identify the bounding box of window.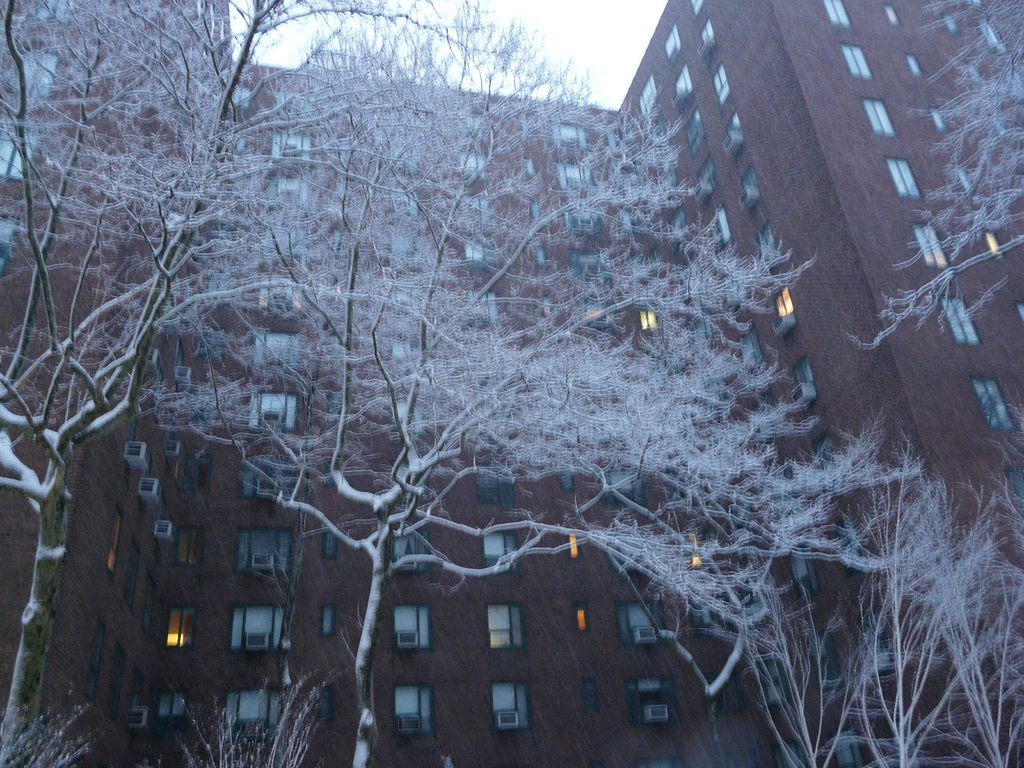
[left=131, top=413, right=141, bottom=440].
